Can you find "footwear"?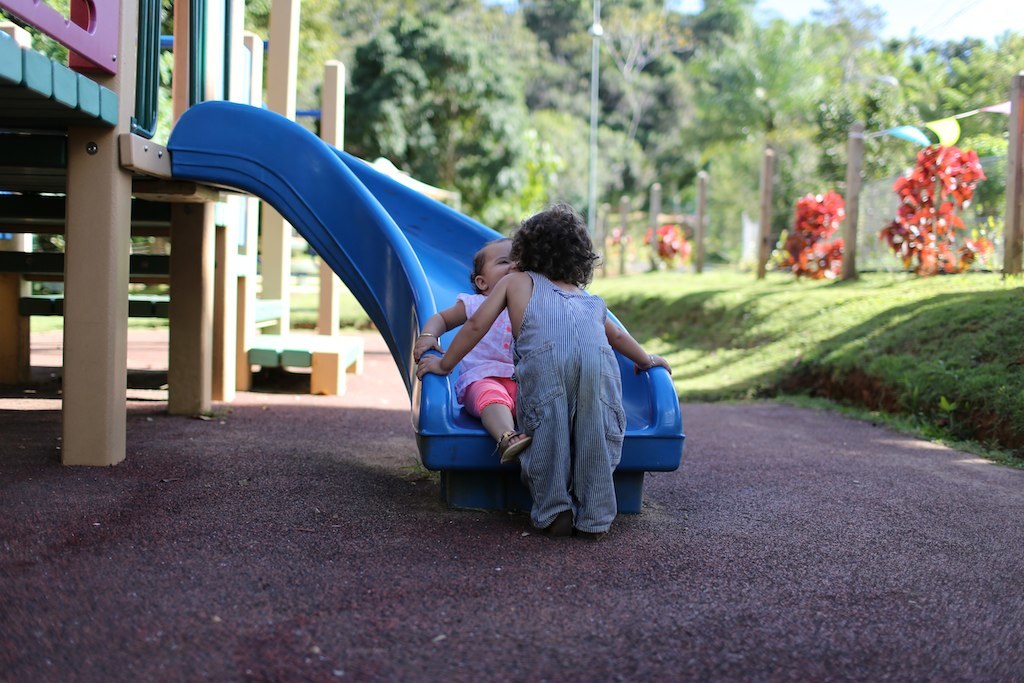
Yes, bounding box: crop(492, 429, 532, 465).
